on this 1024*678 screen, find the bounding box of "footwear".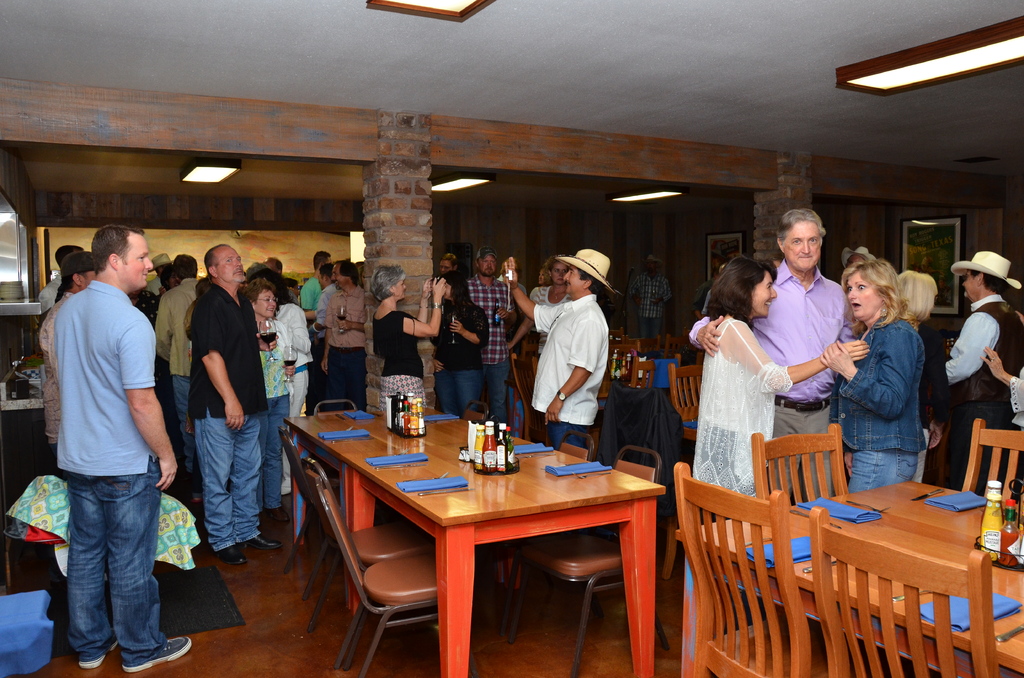
Bounding box: (266,507,292,526).
